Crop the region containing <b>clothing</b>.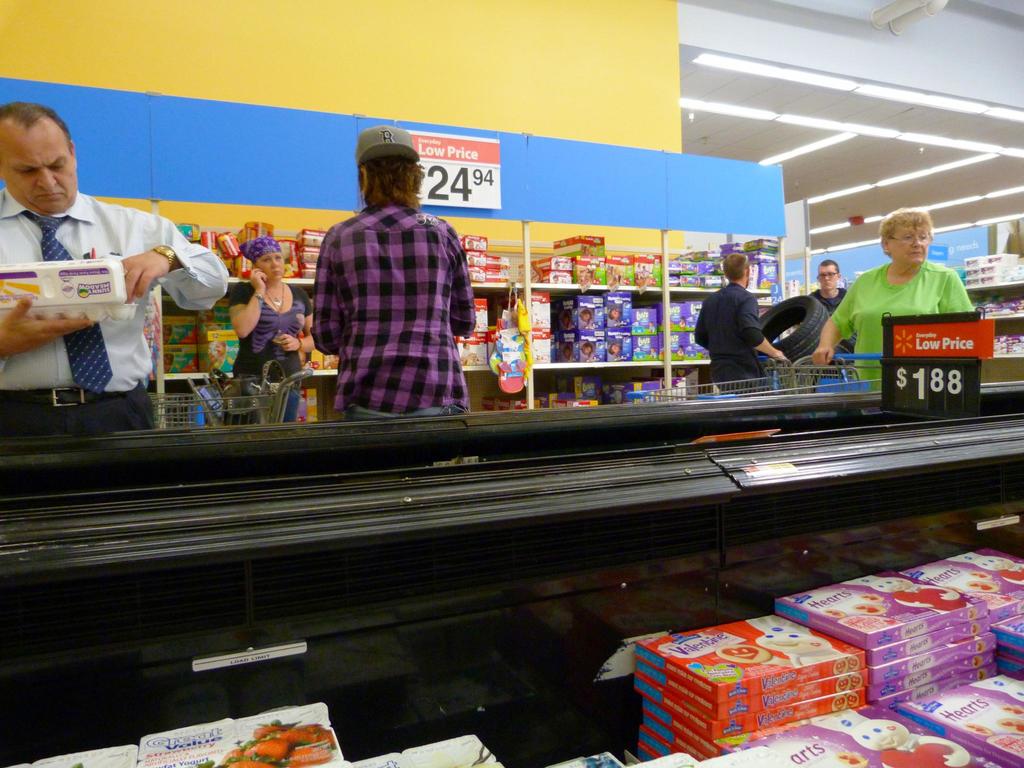
Crop region: [x1=835, y1=259, x2=970, y2=387].
